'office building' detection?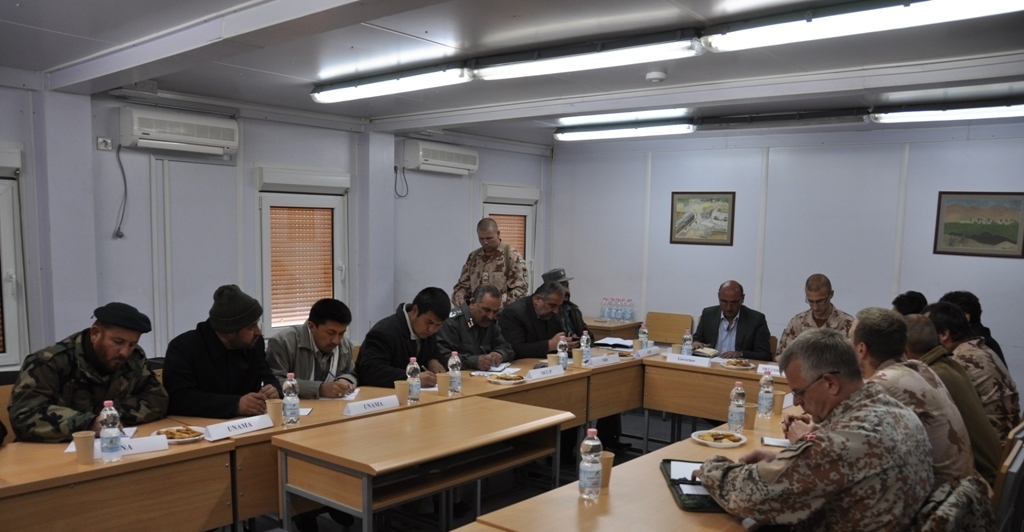
61 16 953 531
